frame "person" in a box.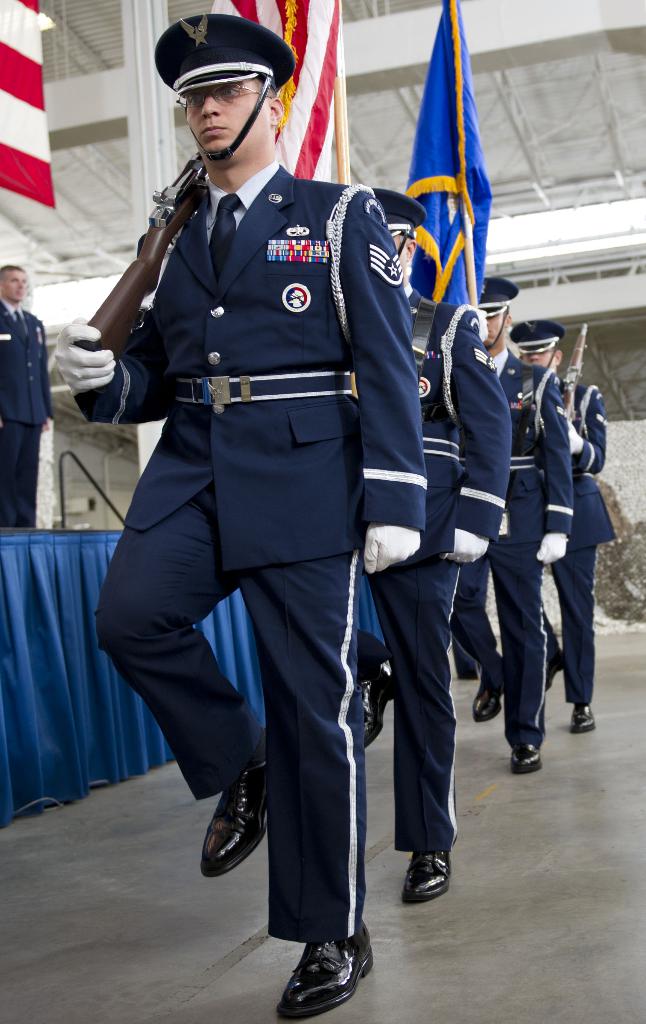
{"left": 512, "top": 323, "right": 620, "bottom": 733}.
